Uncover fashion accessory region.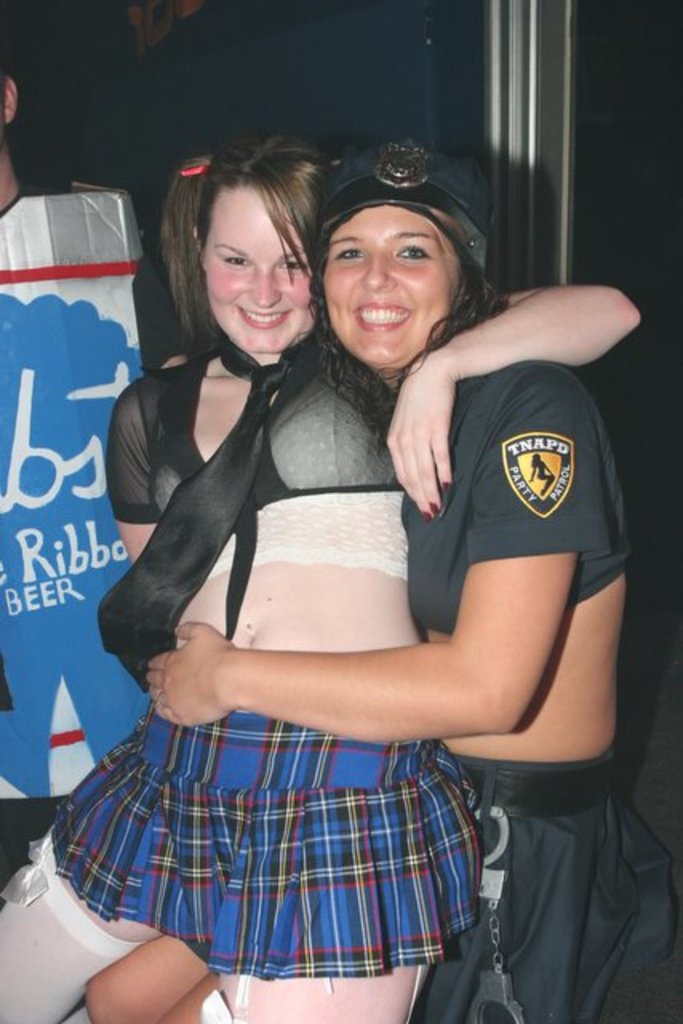
Uncovered: (91,336,323,693).
